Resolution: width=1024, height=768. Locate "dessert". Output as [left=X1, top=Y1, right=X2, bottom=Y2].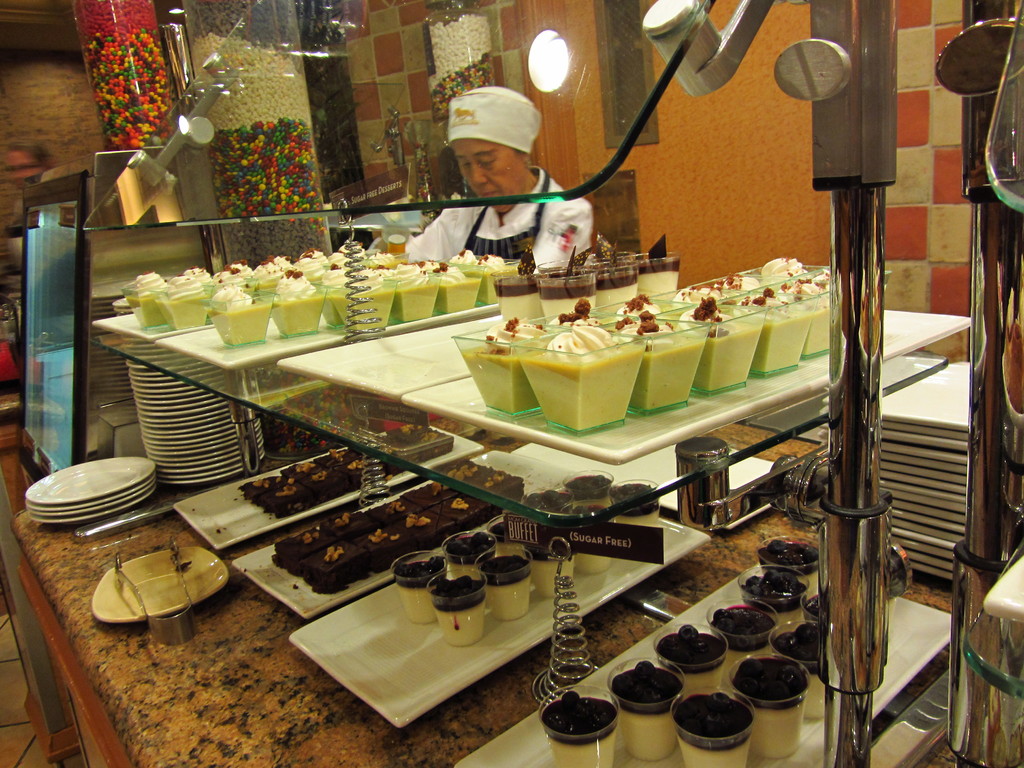
[left=122, top=275, right=167, bottom=322].
